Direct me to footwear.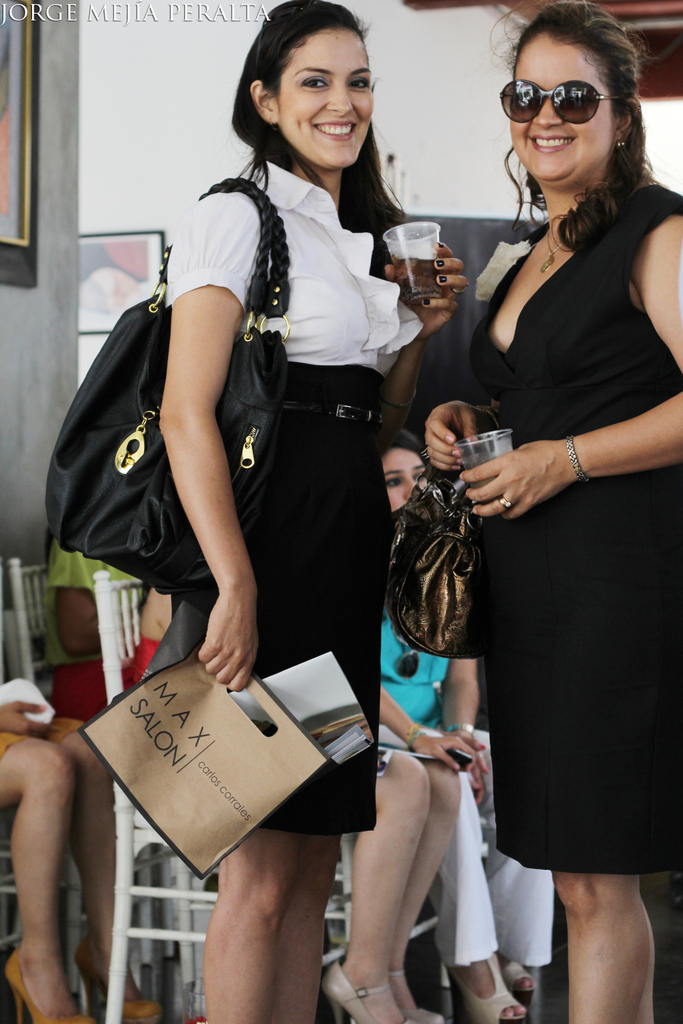
Direction: (x1=4, y1=934, x2=108, y2=1023).
